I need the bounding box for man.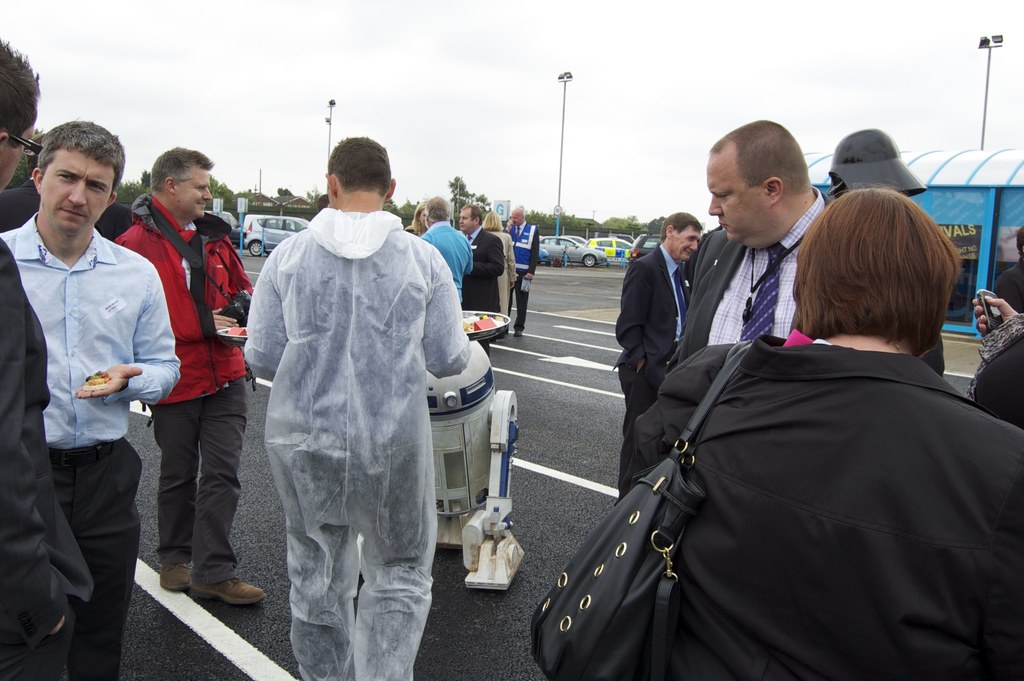
Here it is: select_region(0, 41, 93, 680).
